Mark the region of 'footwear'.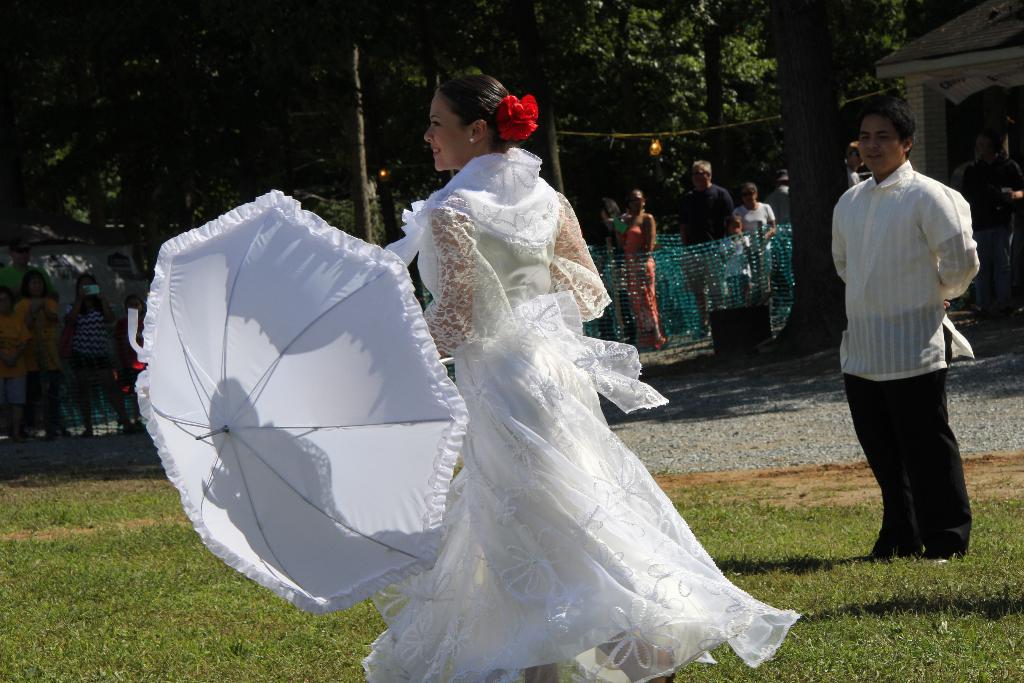
Region: pyautogui.locateOnScreen(928, 555, 949, 563).
